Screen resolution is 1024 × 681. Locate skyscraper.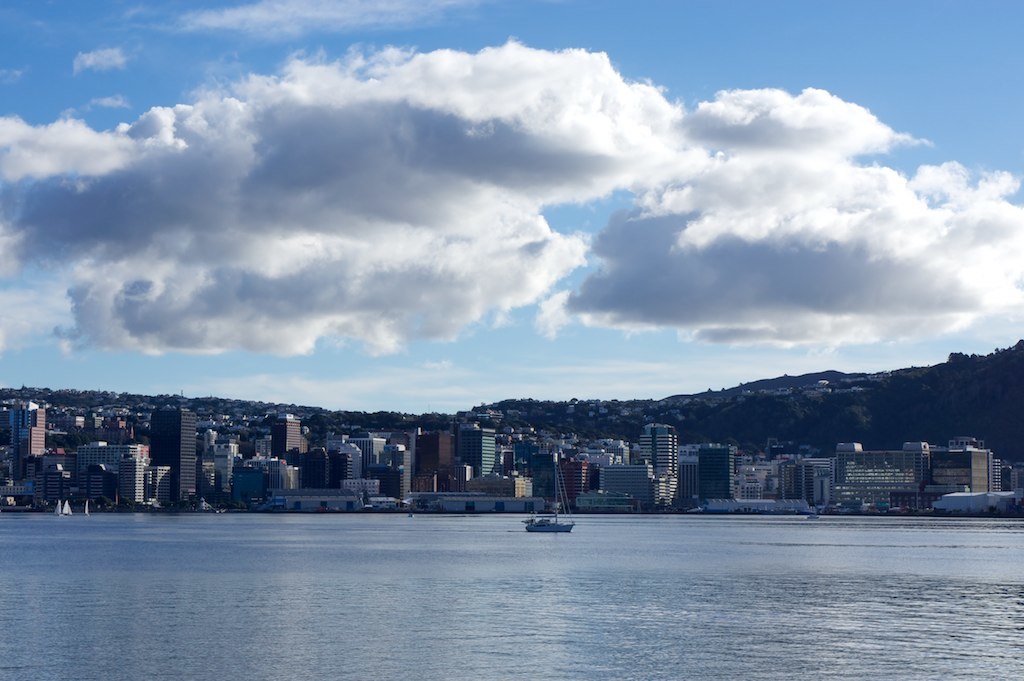
crop(807, 455, 838, 503).
